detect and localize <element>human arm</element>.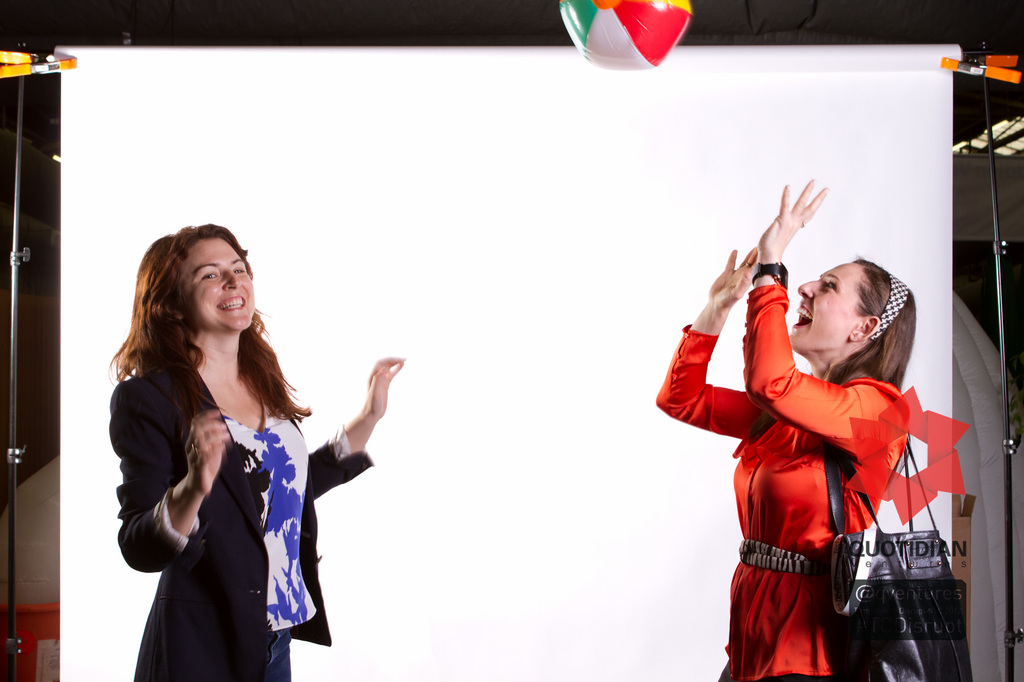
Localized at [x1=646, y1=235, x2=802, y2=443].
